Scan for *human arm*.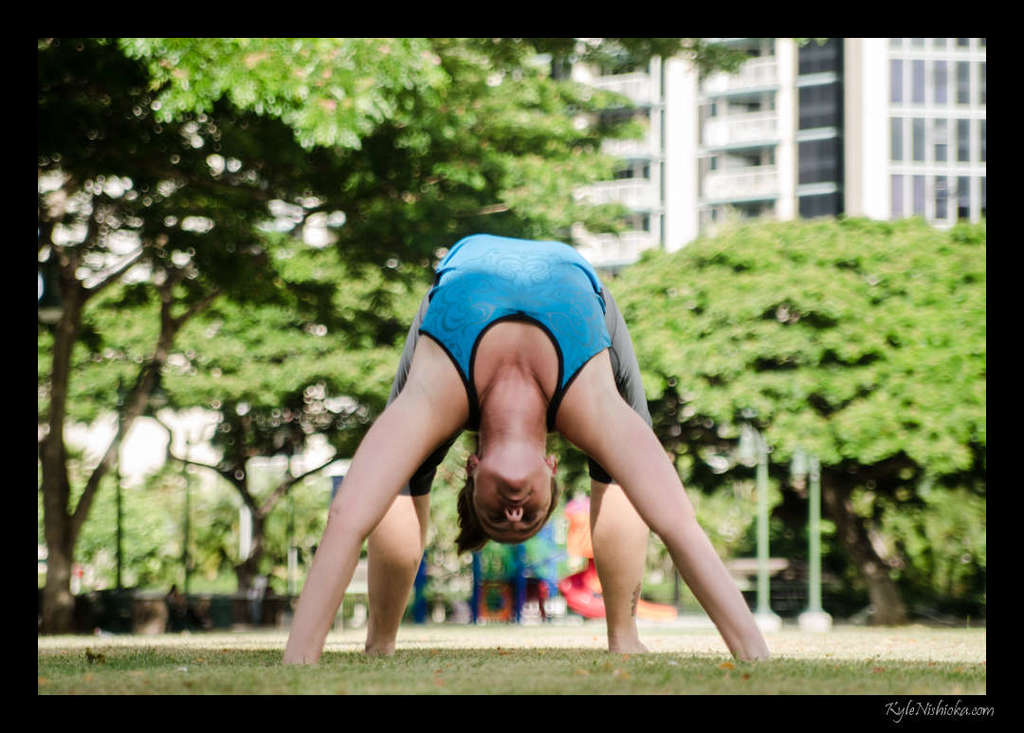
Scan result: detection(562, 365, 735, 651).
